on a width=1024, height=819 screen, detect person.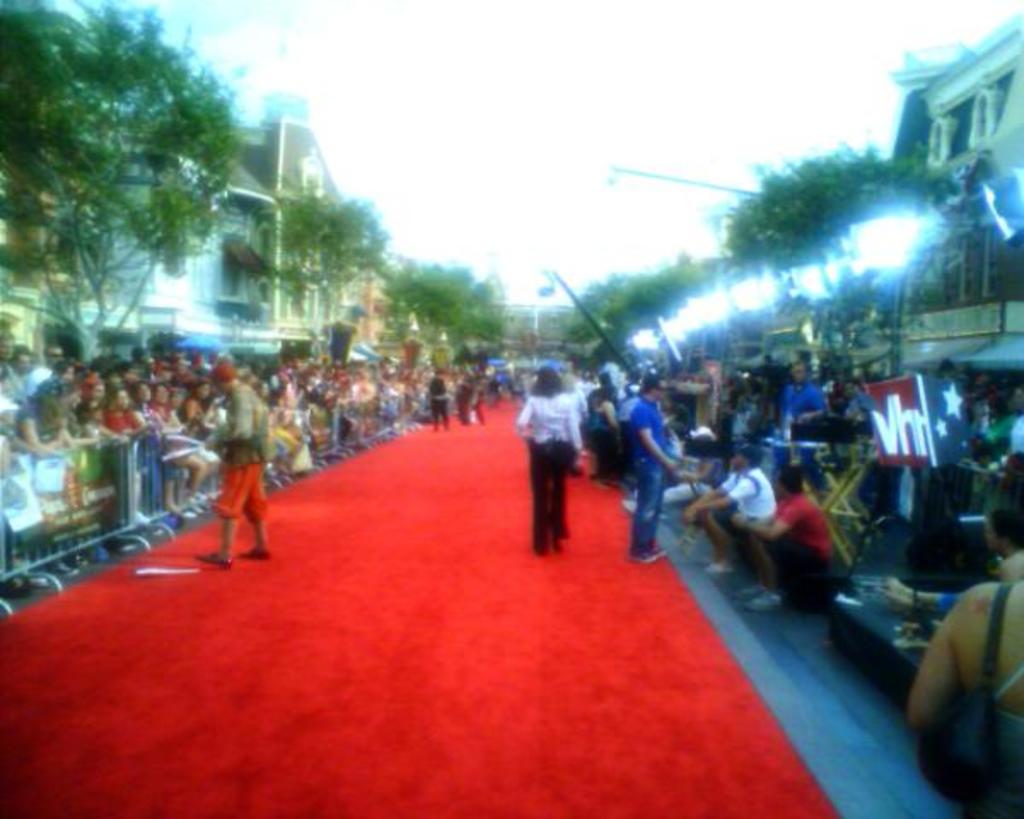
detection(131, 377, 150, 433).
